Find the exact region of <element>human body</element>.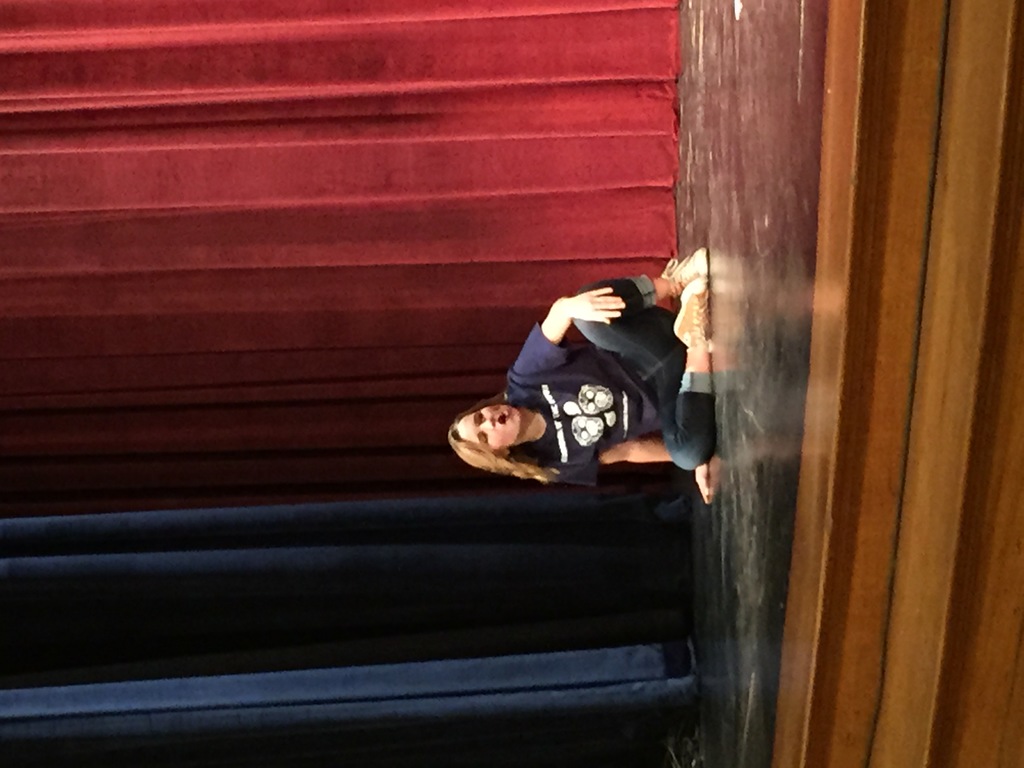
Exact region: BBox(453, 247, 701, 522).
